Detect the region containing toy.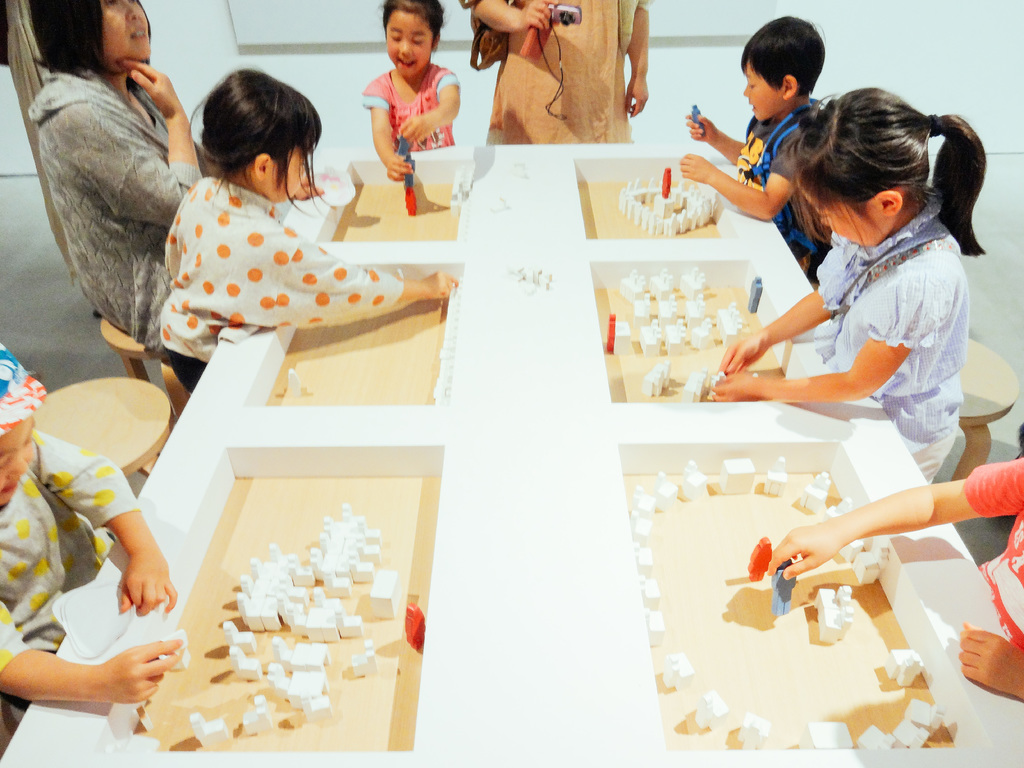
{"left": 369, "top": 568, "right": 402, "bottom": 620}.
